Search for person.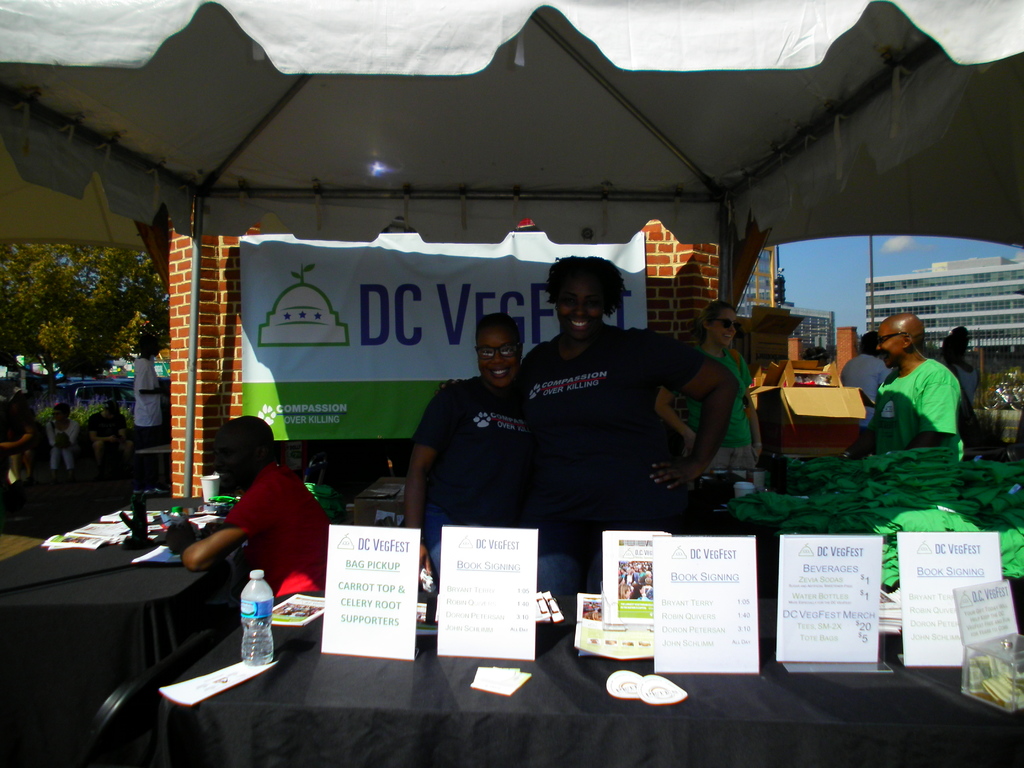
Found at bbox(134, 340, 173, 488).
